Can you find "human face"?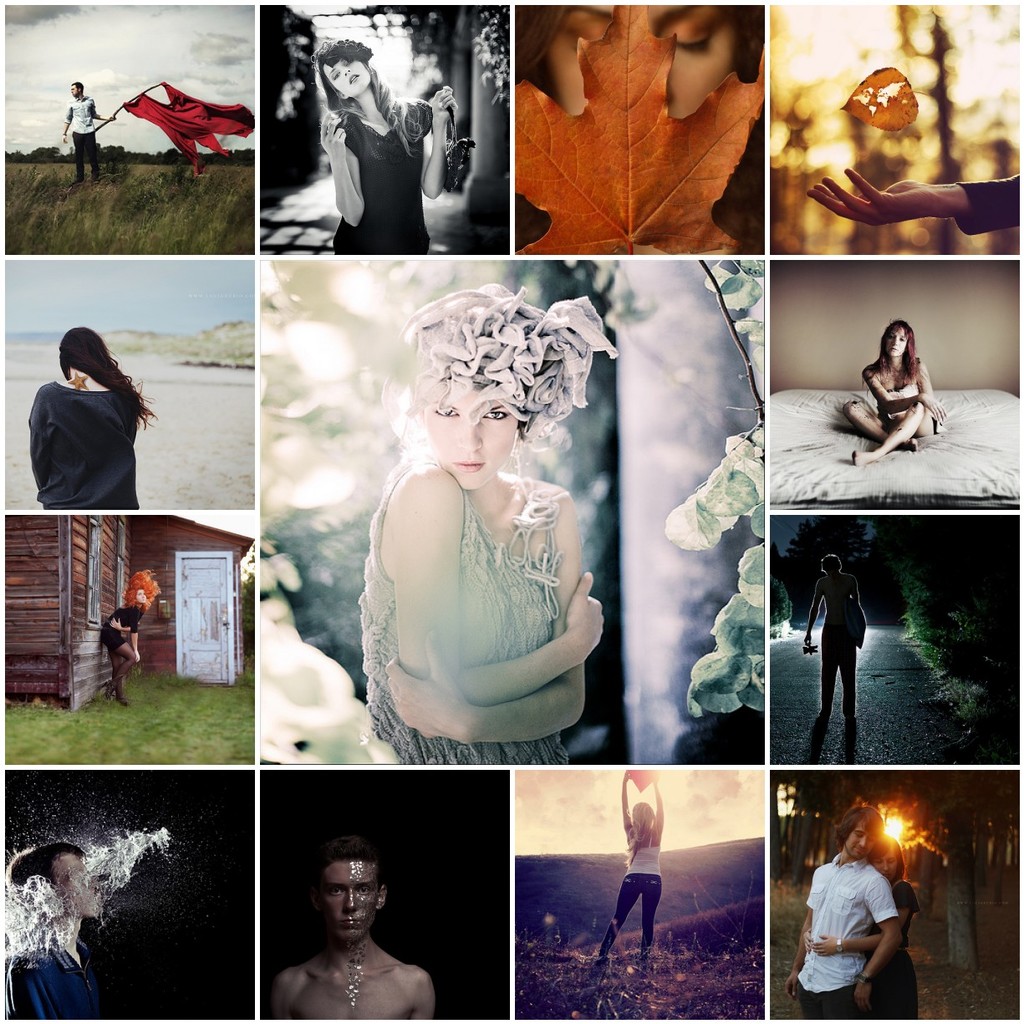
Yes, bounding box: bbox(324, 53, 366, 93).
